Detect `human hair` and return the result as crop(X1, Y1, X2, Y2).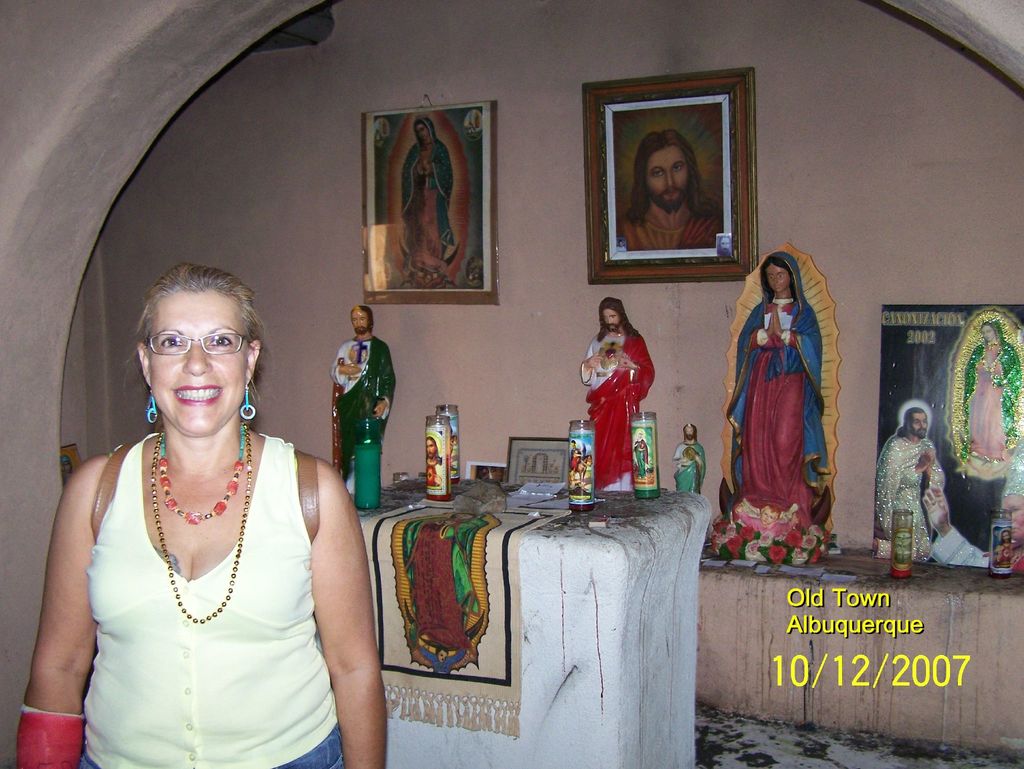
crop(759, 257, 799, 305).
